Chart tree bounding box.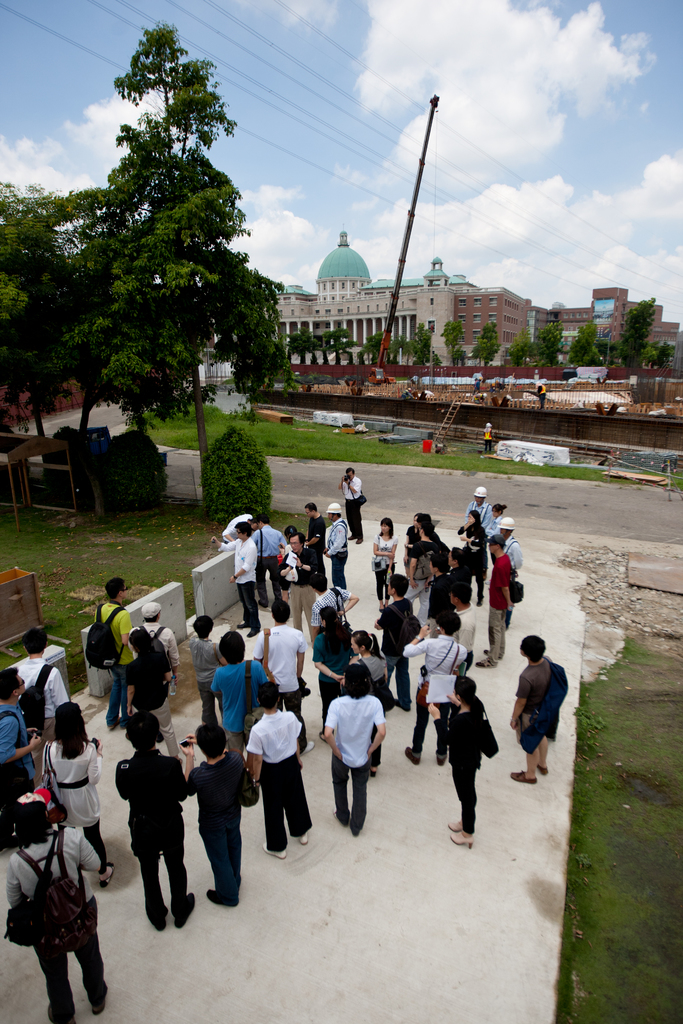
Charted: {"left": 411, "top": 319, "right": 432, "bottom": 369}.
